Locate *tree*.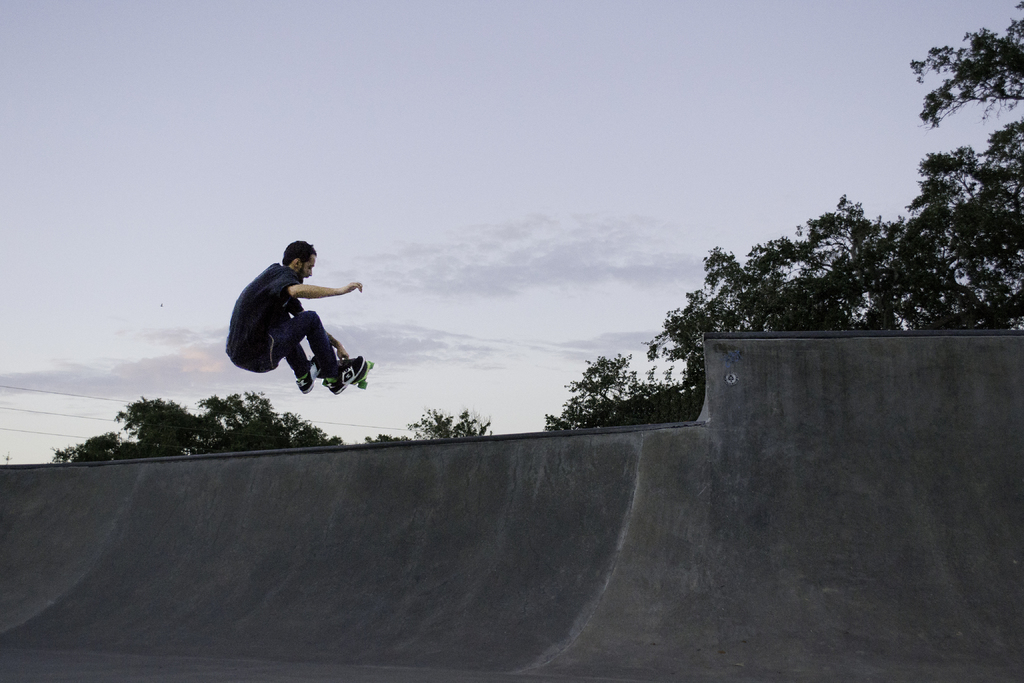
Bounding box: [left=52, top=388, right=341, bottom=467].
